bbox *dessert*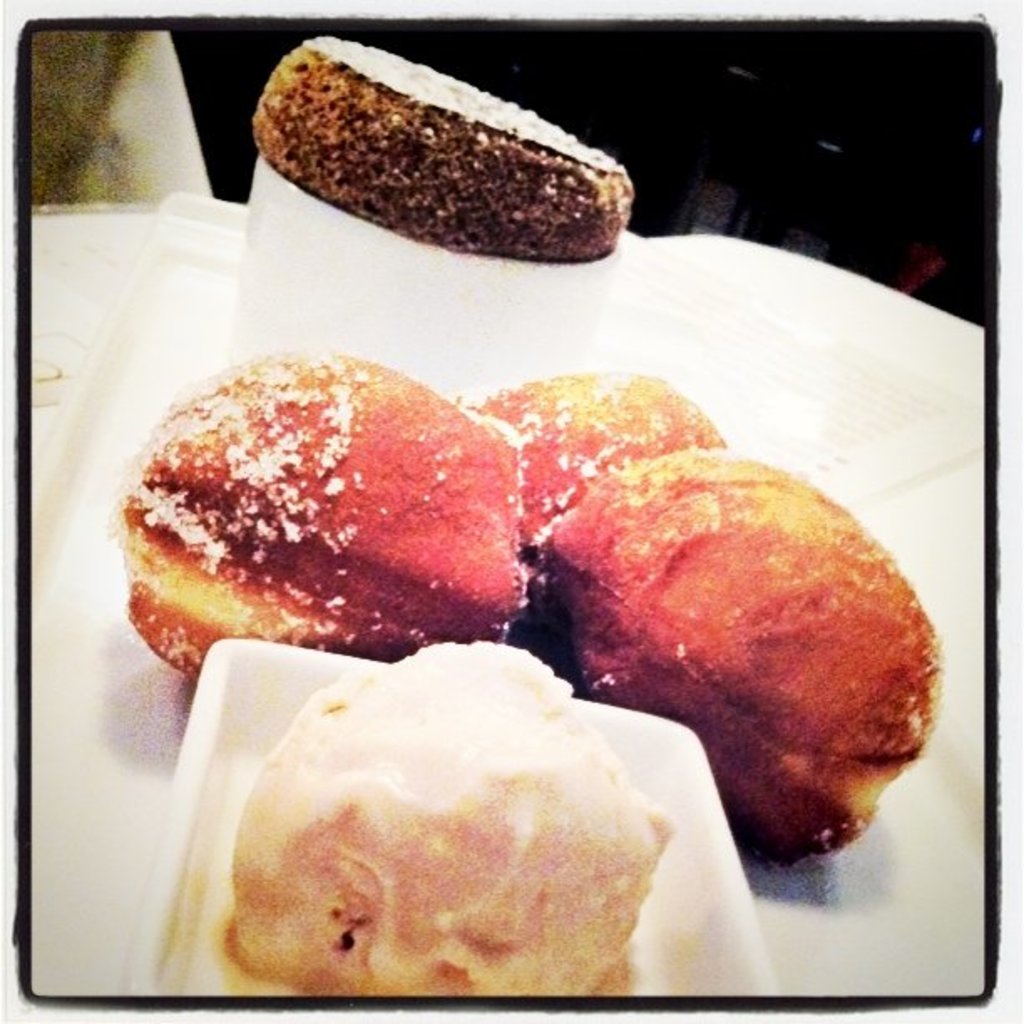
pyautogui.locateOnScreen(477, 365, 728, 515)
